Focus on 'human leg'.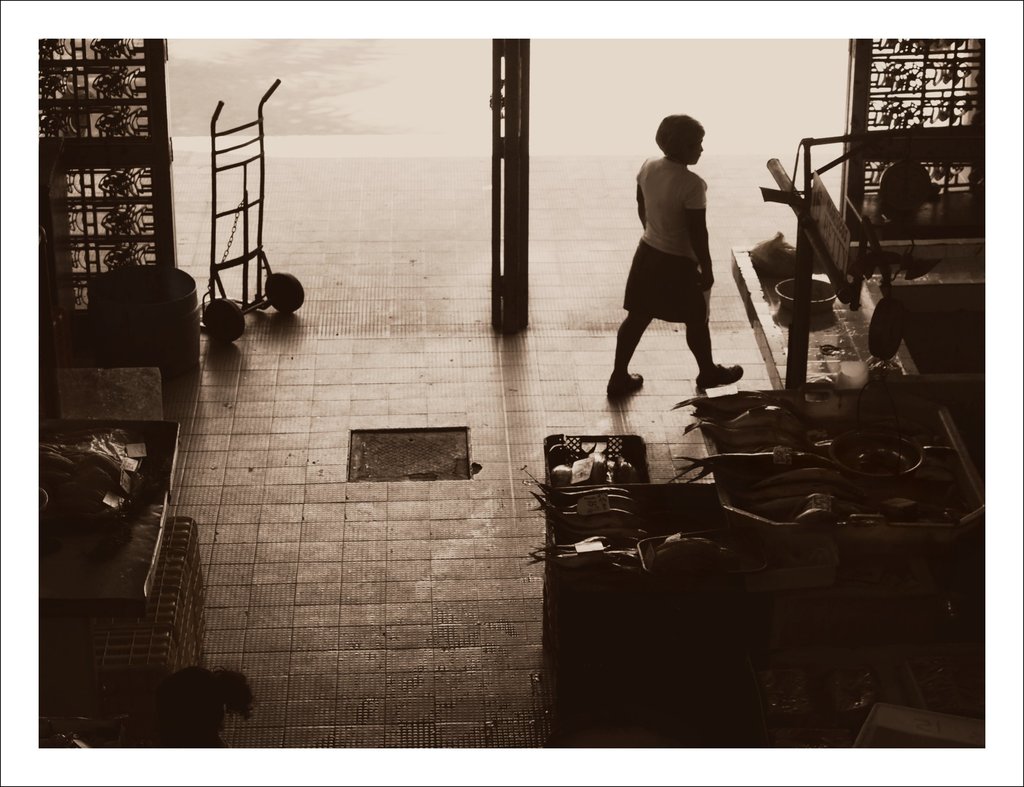
Focused at <bbox>669, 247, 747, 382</bbox>.
